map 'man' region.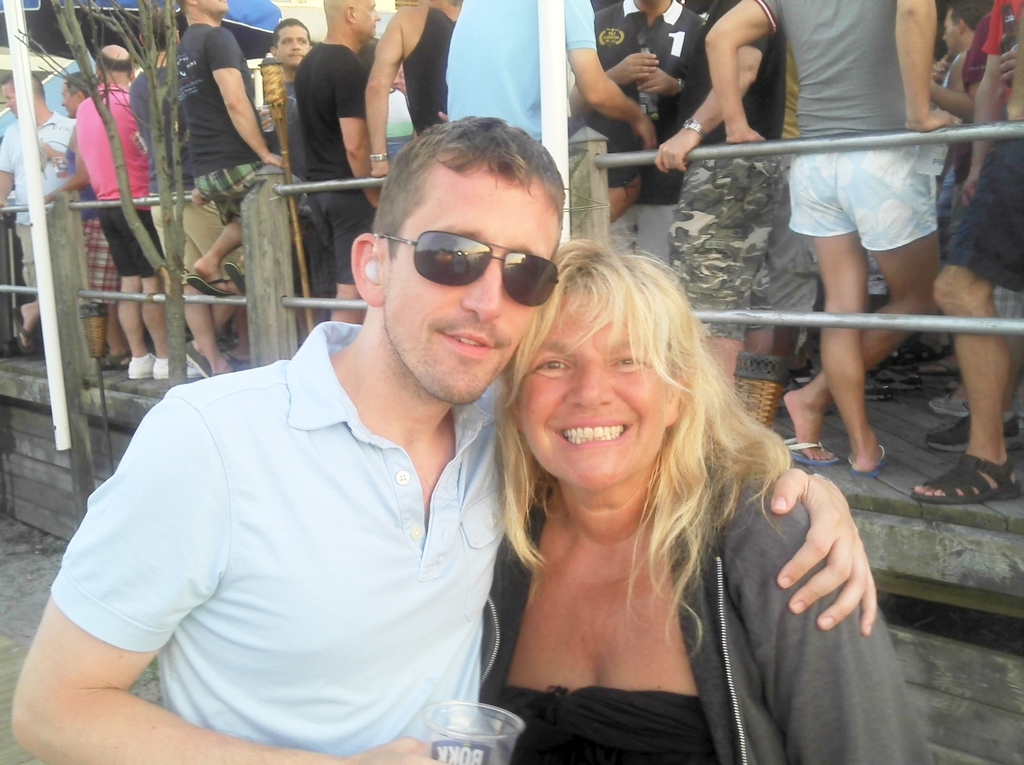
Mapped to (x1=268, y1=13, x2=316, y2=132).
